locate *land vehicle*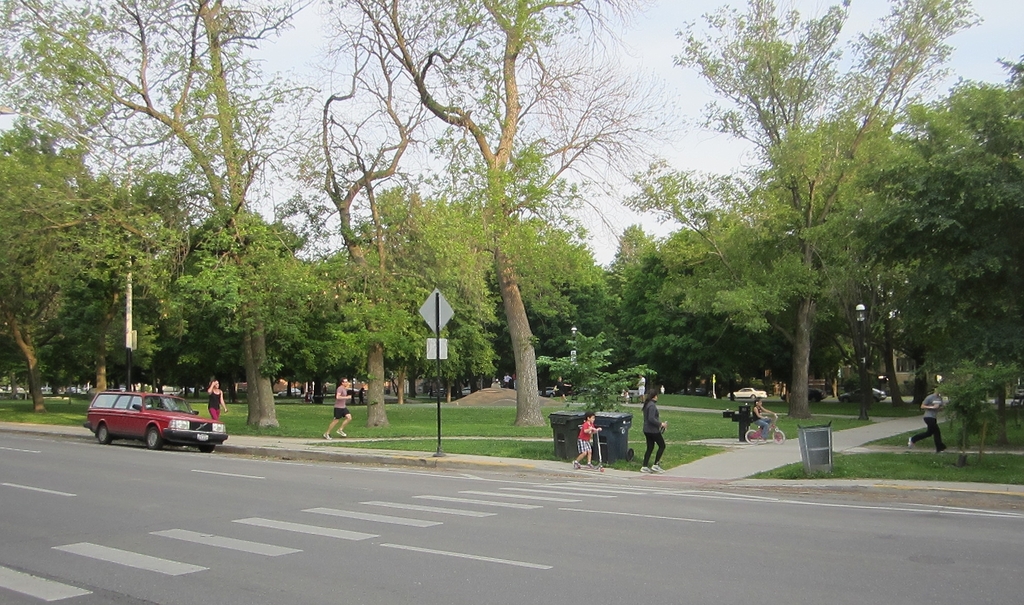
pyautogui.locateOnScreen(86, 393, 225, 455)
